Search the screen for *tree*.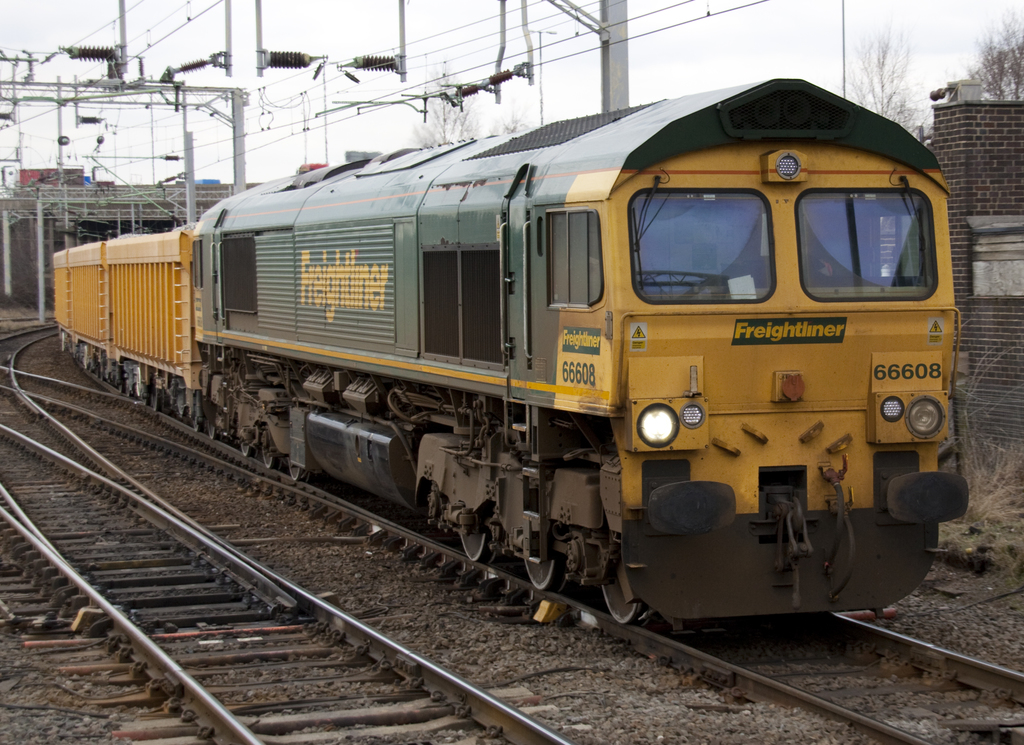
Found at (x1=486, y1=107, x2=534, y2=136).
